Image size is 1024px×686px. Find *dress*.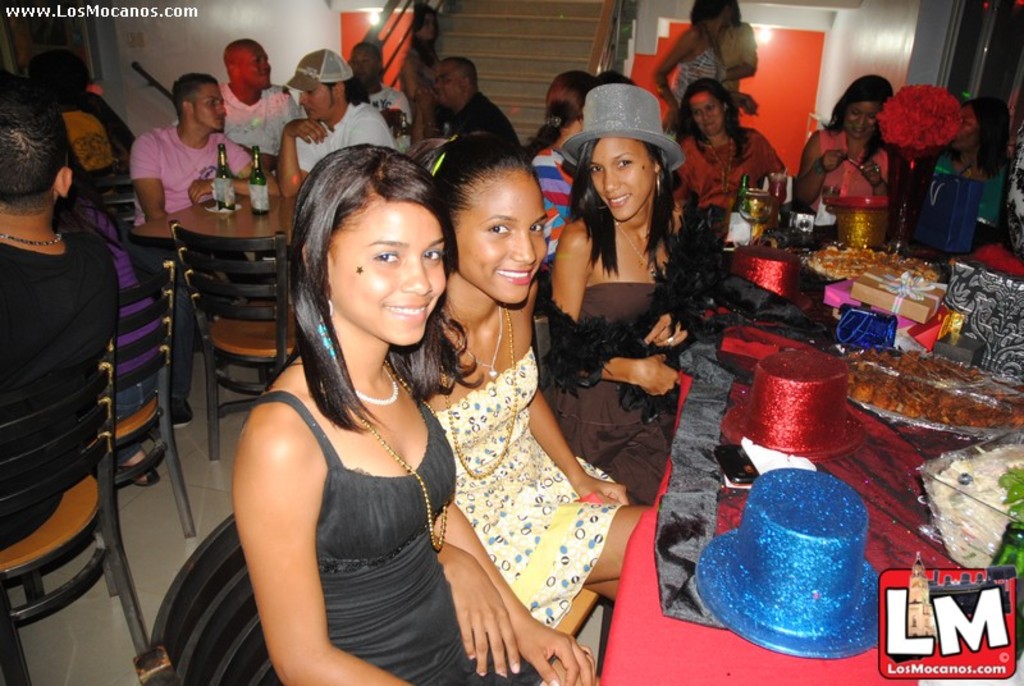
672, 122, 792, 223.
